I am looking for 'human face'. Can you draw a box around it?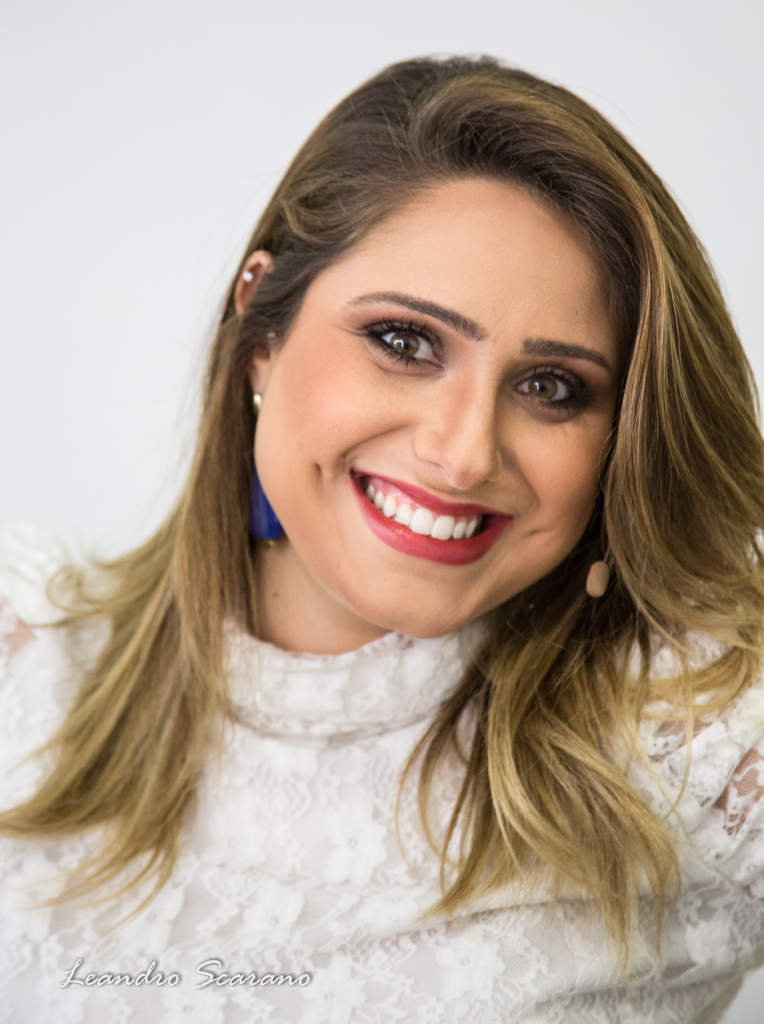
Sure, the bounding box is (256, 180, 610, 636).
